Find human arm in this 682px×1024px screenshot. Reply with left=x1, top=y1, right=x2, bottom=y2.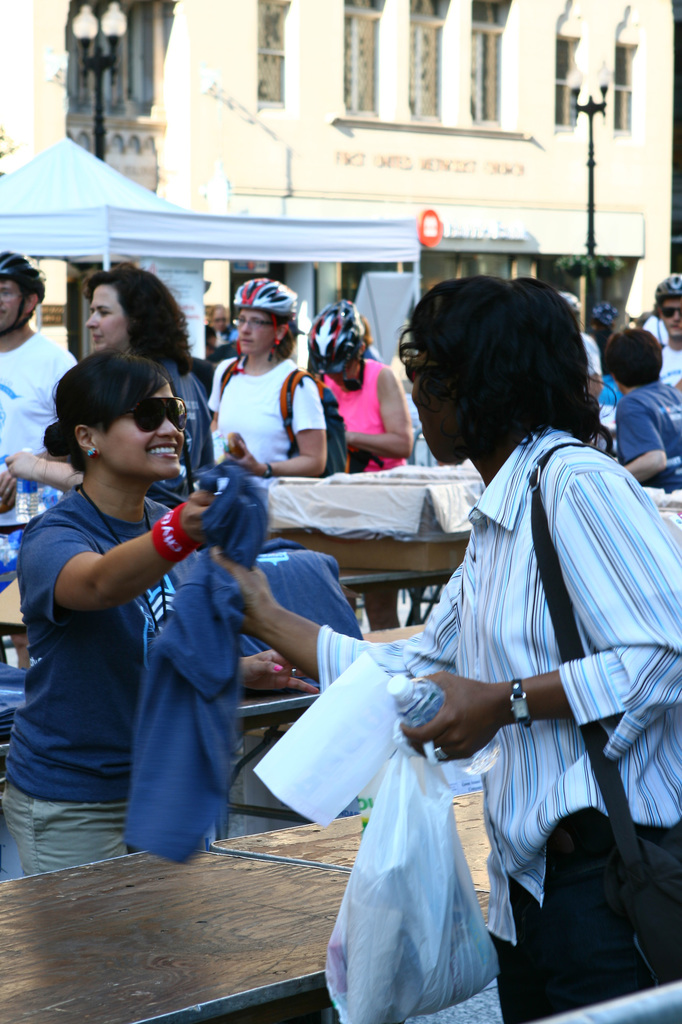
left=614, top=398, right=666, bottom=481.
